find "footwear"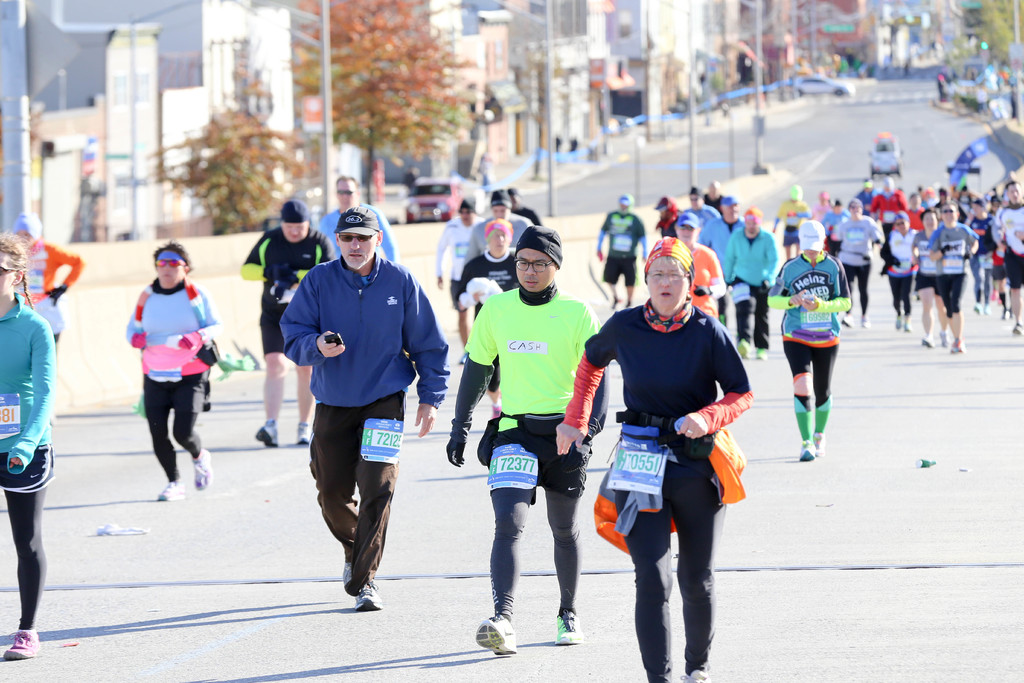
(x1=193, y1=447, x2=213, y2=490)
